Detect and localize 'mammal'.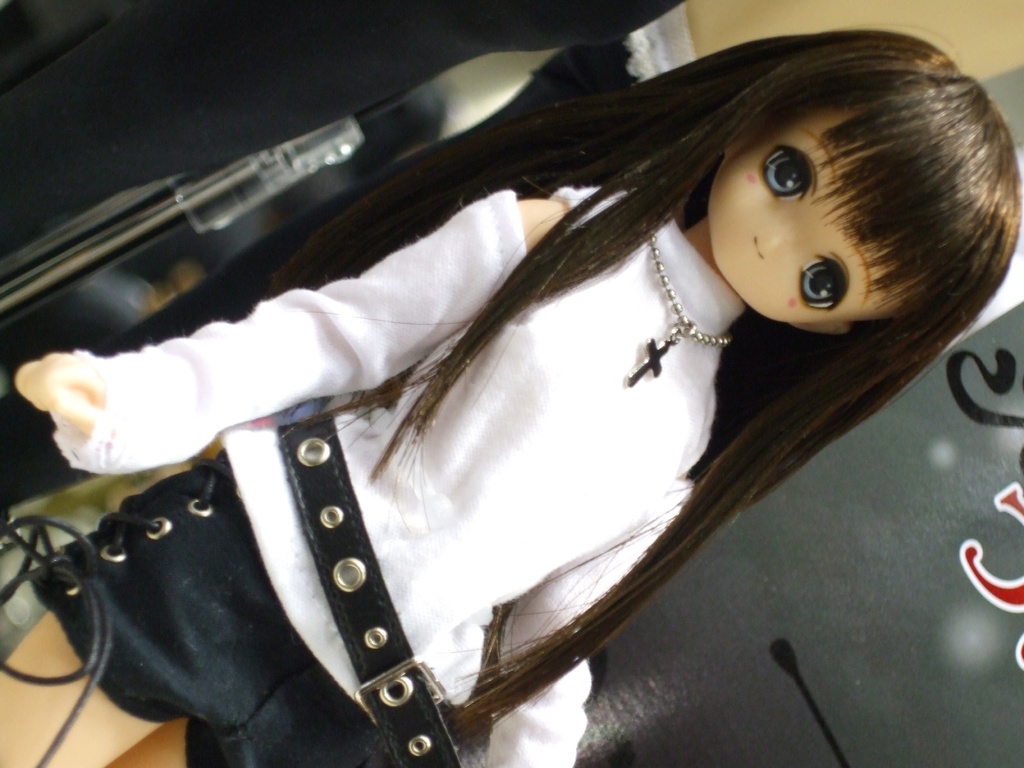
Localized at [35, 15, 1023, 755].
